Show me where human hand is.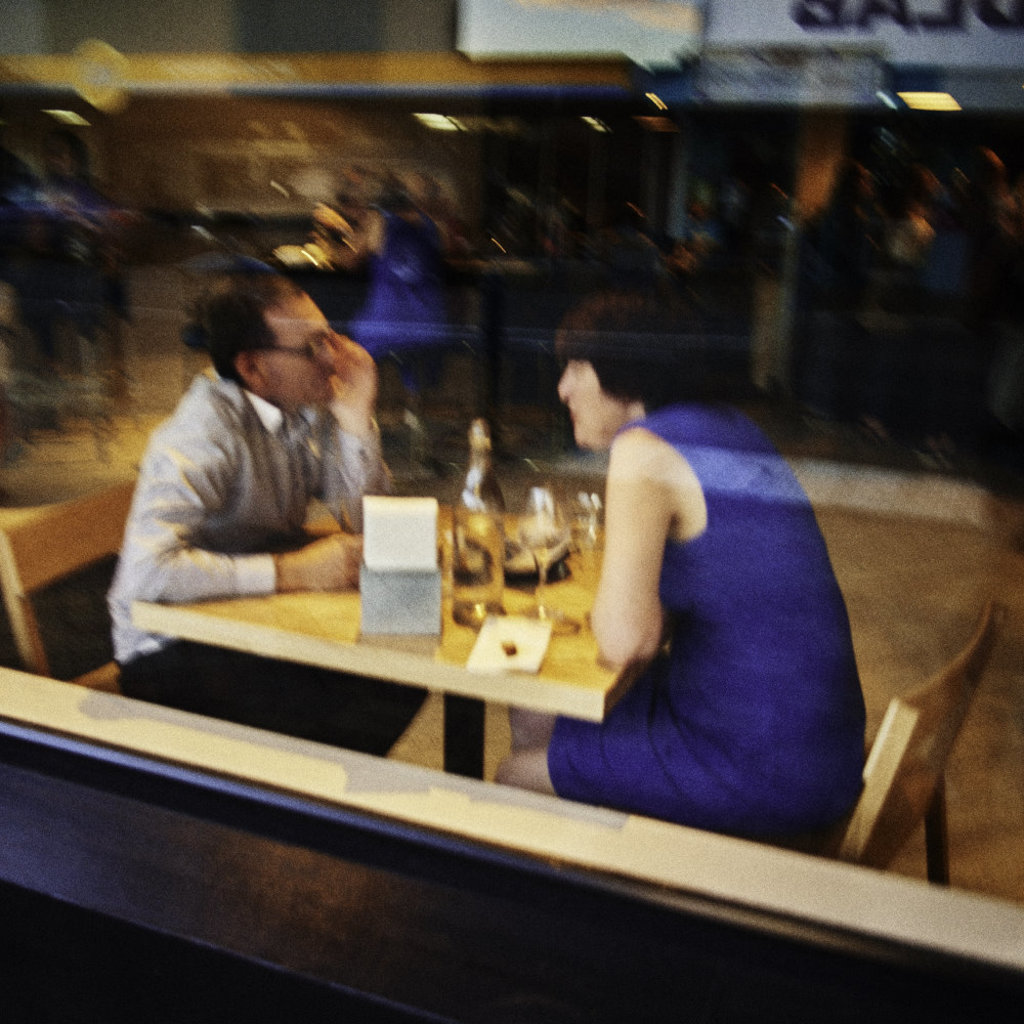
human hand is at 291 529 368 587.
